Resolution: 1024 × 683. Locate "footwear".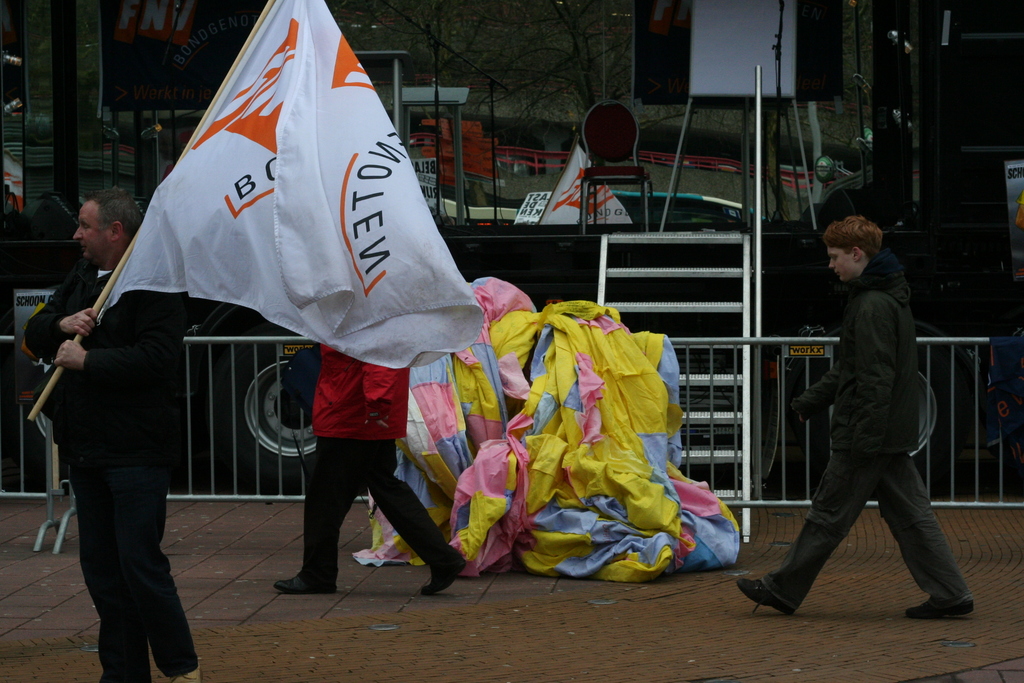
left=905, top=592, right=975, bottom=620.
